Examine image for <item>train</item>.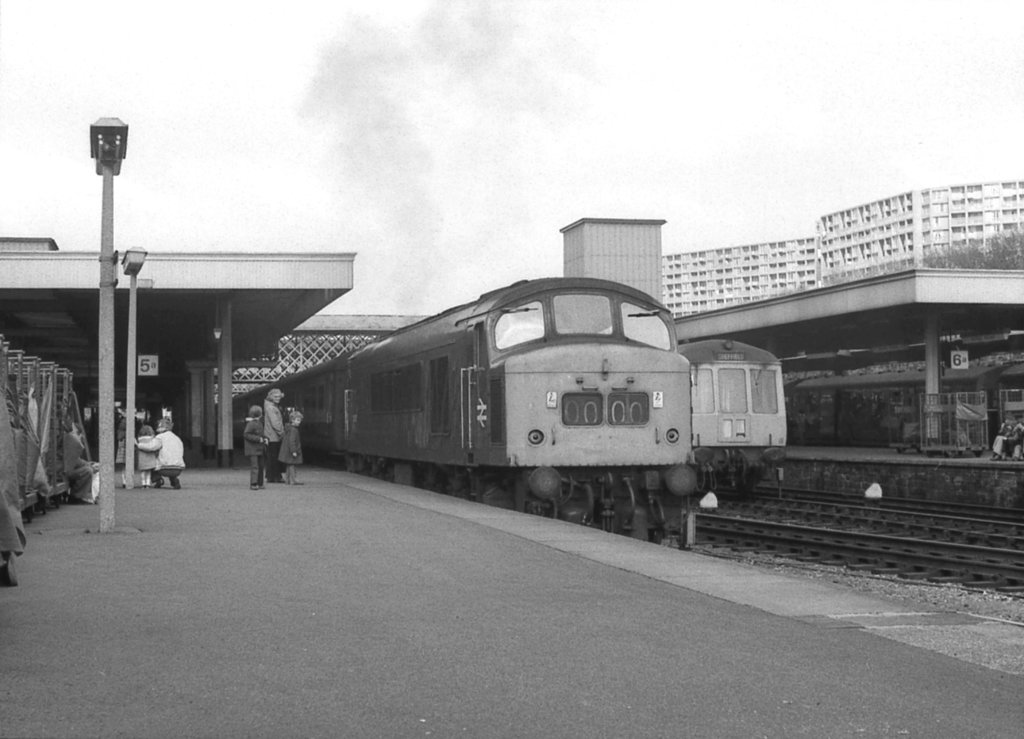
Examination result: bbox=[195, 273, 713, 541].
